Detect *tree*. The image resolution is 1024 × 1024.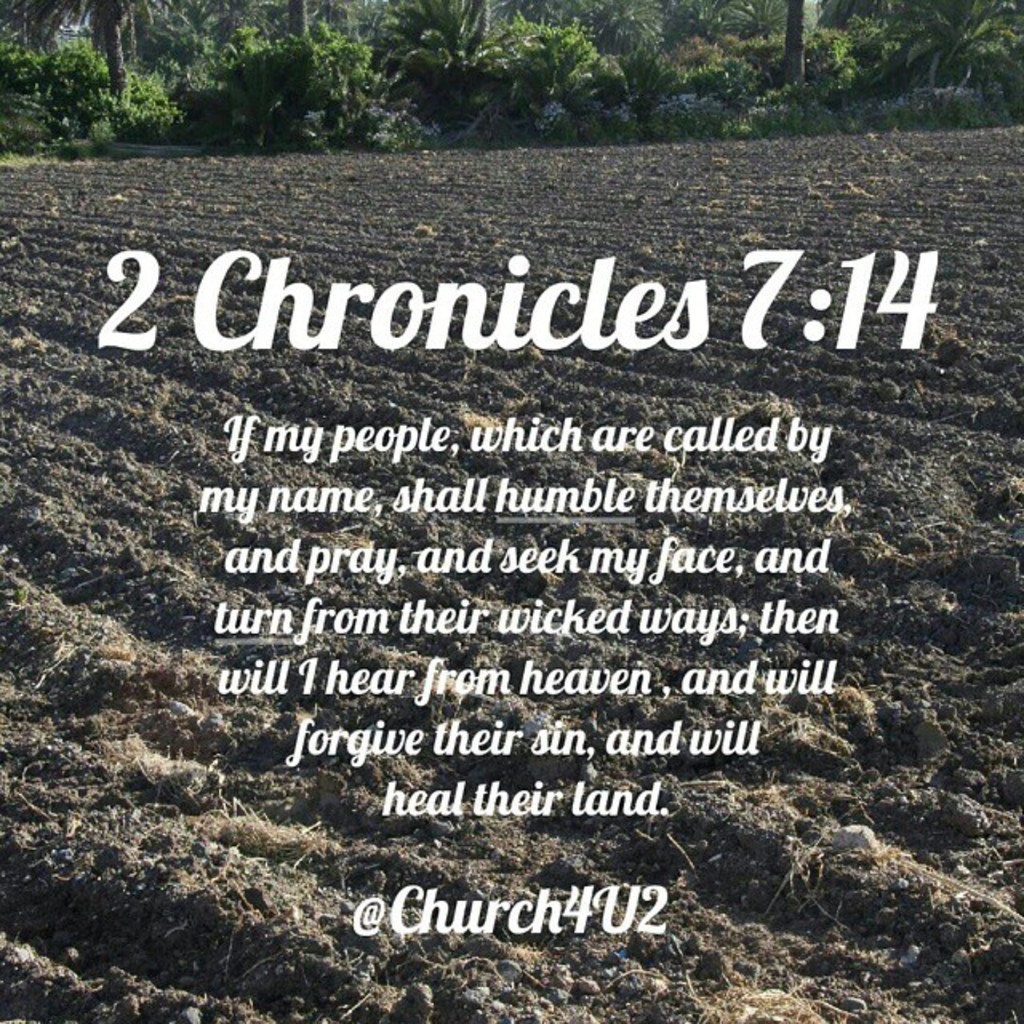
[371, 0, 514, 104].
